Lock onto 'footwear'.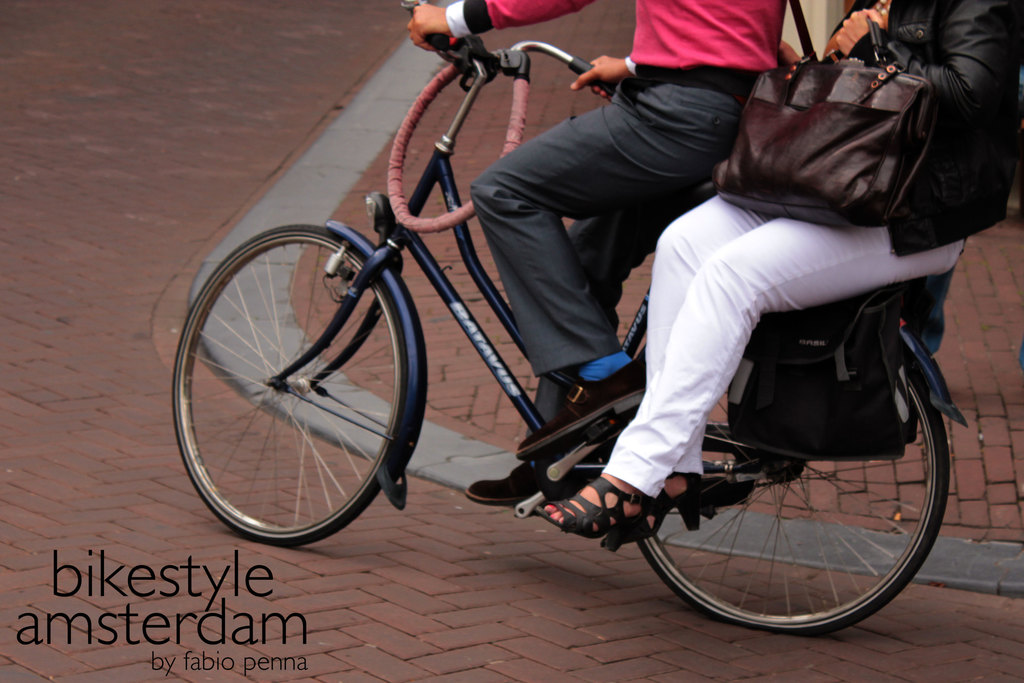
Locked: [x1=517, y1=358, x2=636, y2=456].
